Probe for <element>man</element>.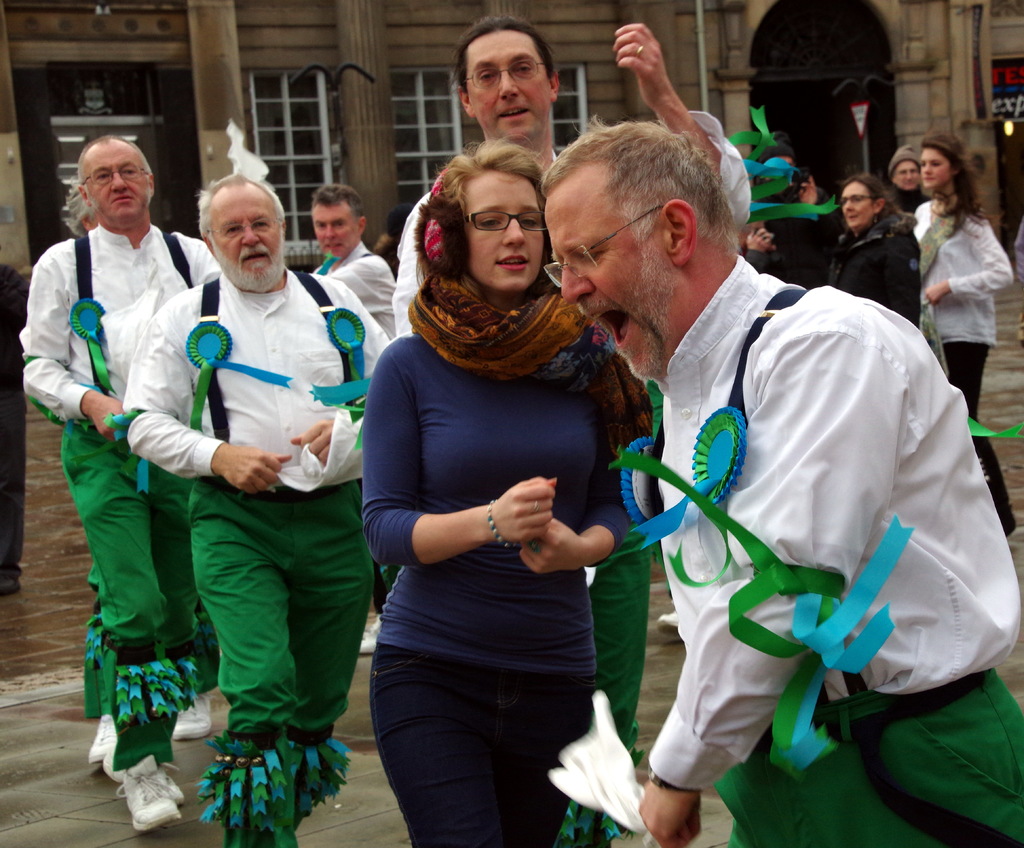
Probe result: (x1=569, y1=125, x2=970, y2=821).
